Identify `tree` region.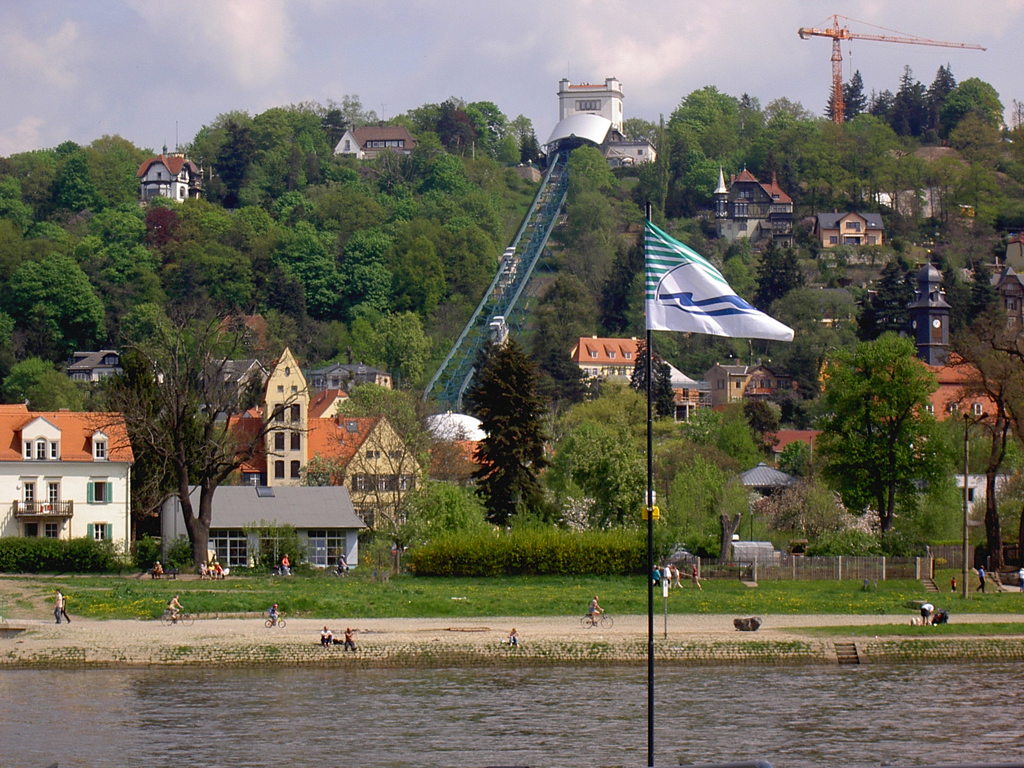
Region: (975, 260, 1009, 338).
